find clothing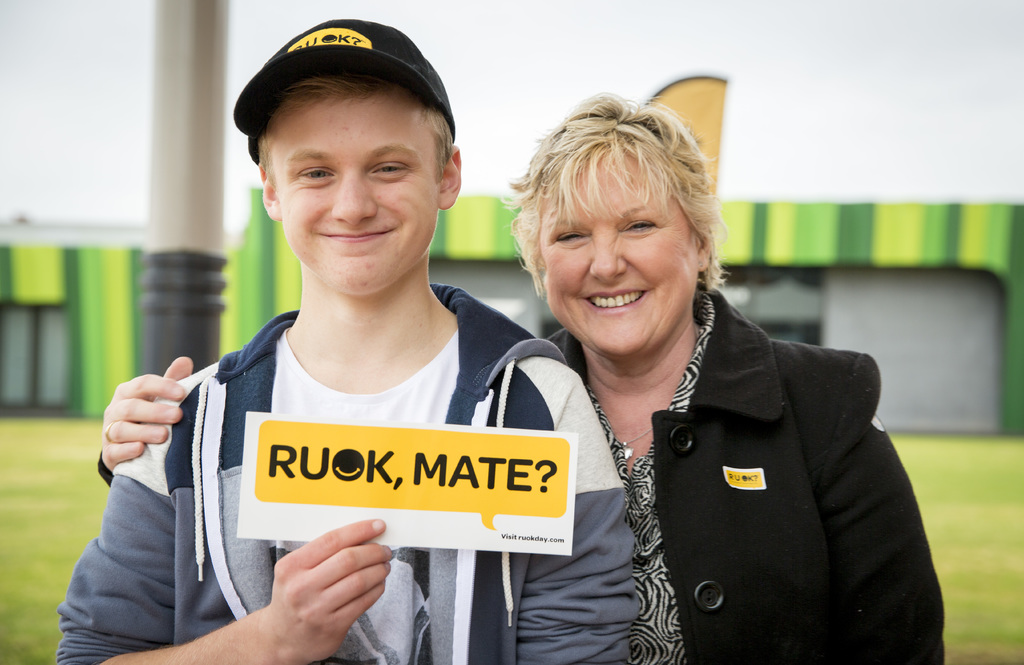
484,280,929,659
